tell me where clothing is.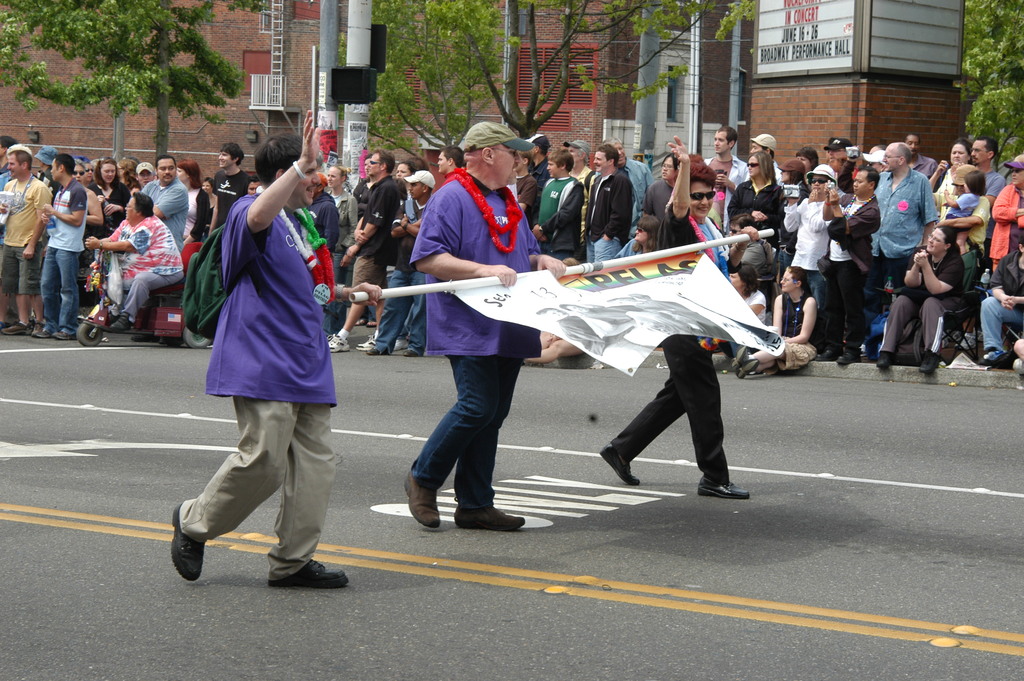
clothing is at <bbox>412, 168, 540, 510</bbox>.
